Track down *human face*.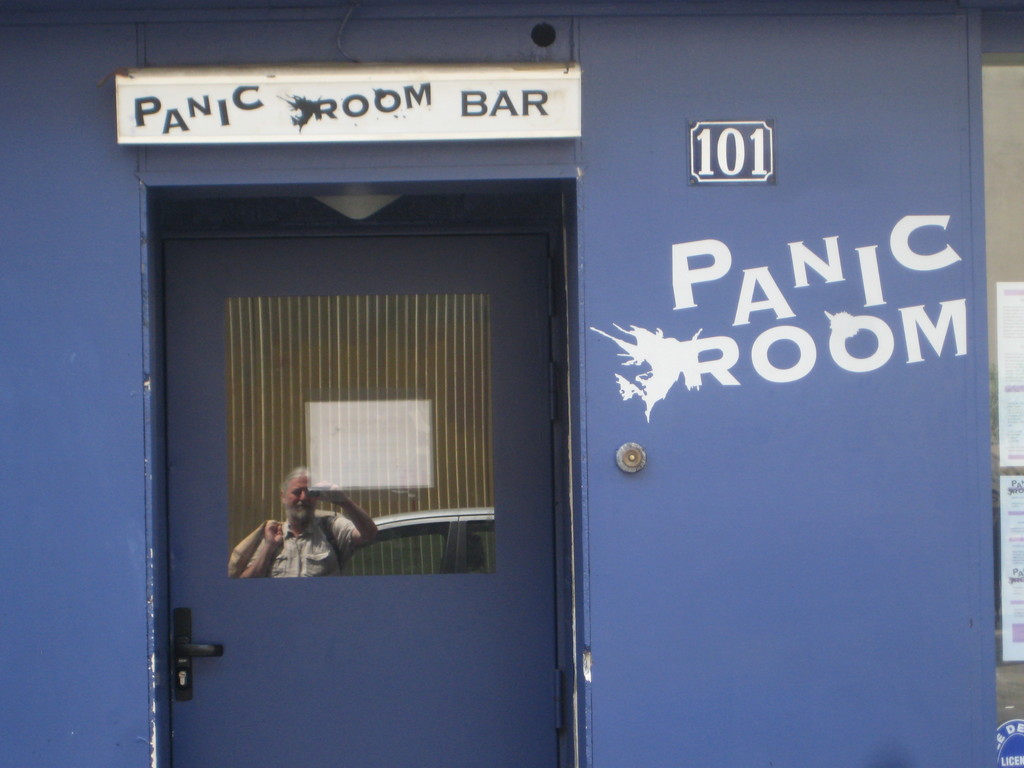
Tracked to [281, 475, 317, 527].
